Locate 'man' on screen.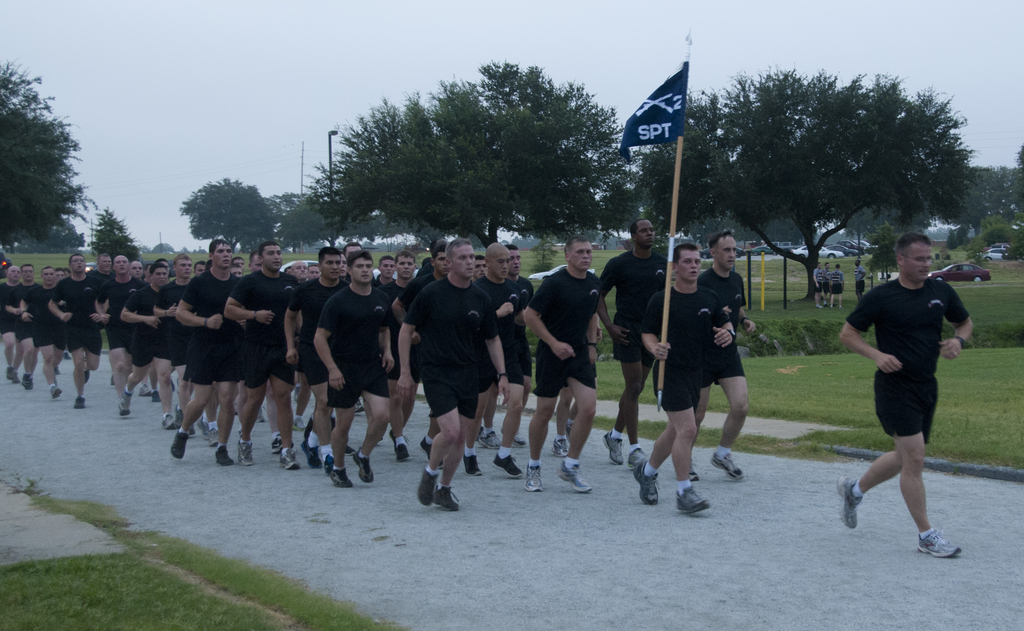
On screen at <region>638, 247, 722, 514</region>.
